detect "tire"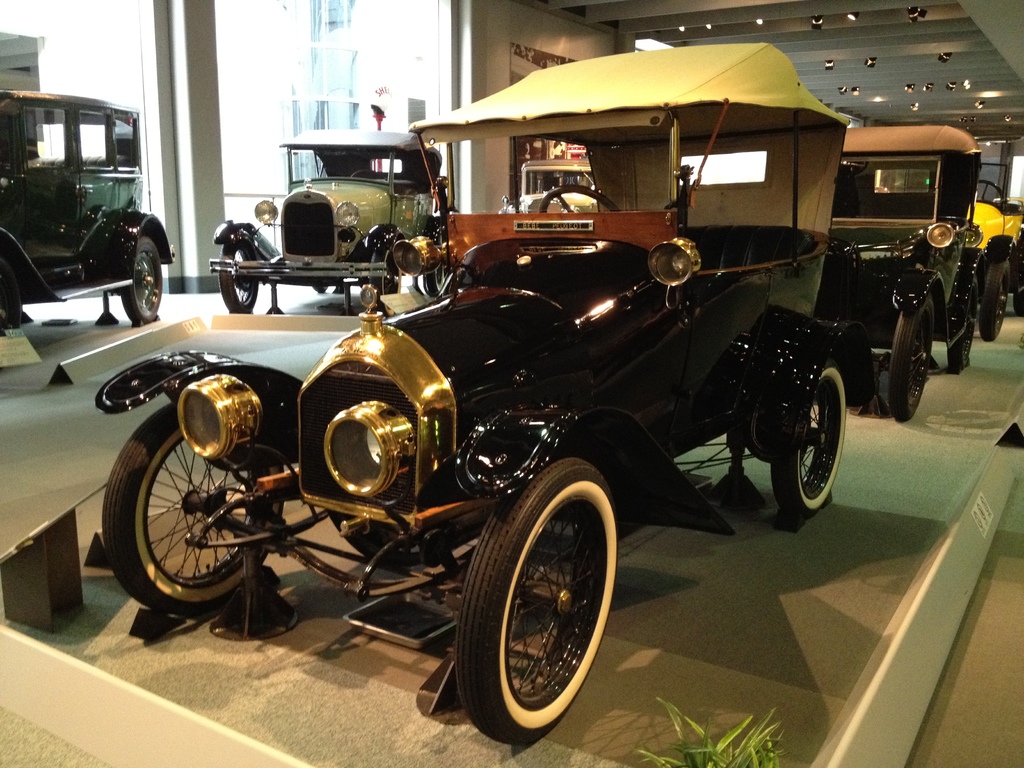
369/250/401/317
